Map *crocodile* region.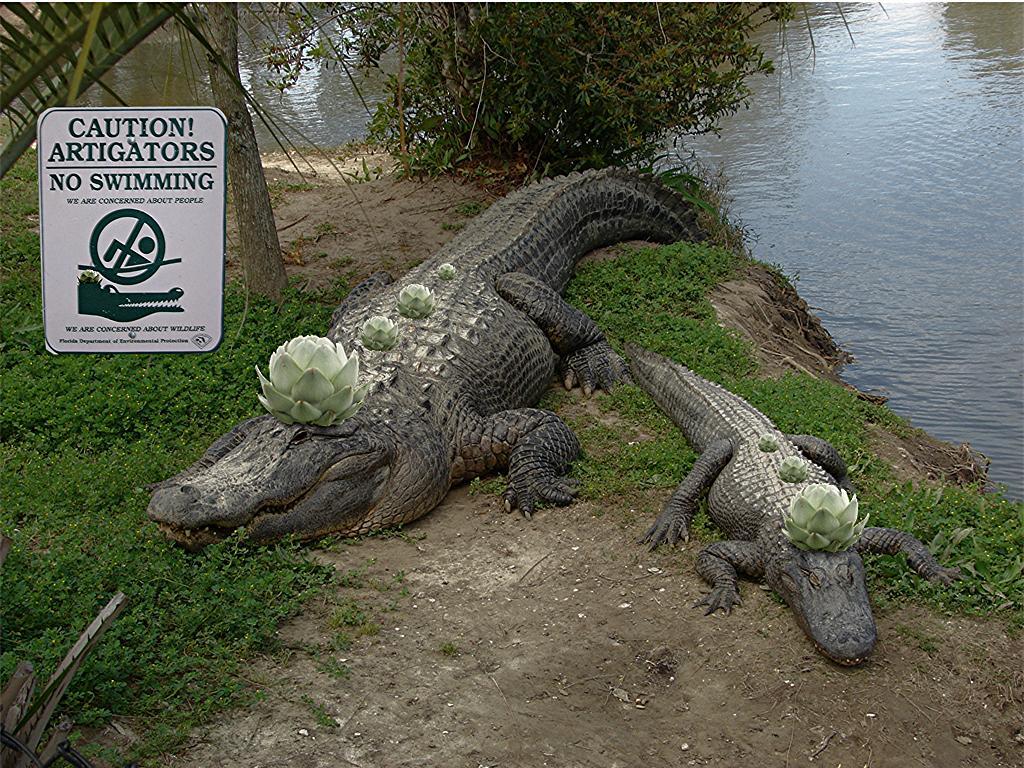
Mapped to [left=626, top=342, right=956, bottom=669].
